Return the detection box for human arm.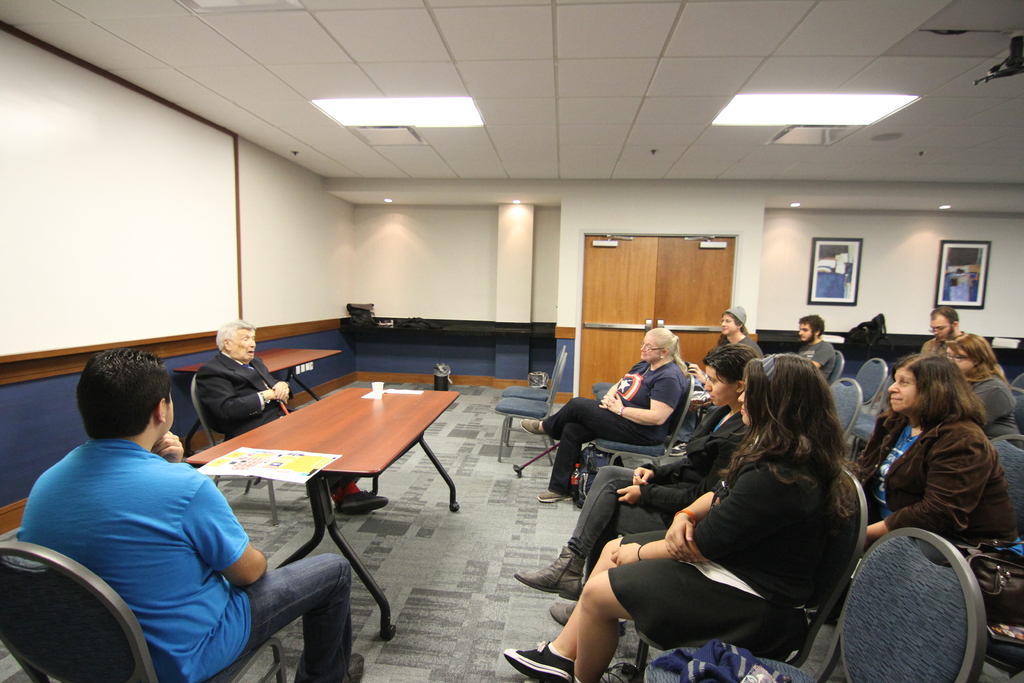
{"left": 632, "top": 451, "right": 703, "bottom": 487}.
